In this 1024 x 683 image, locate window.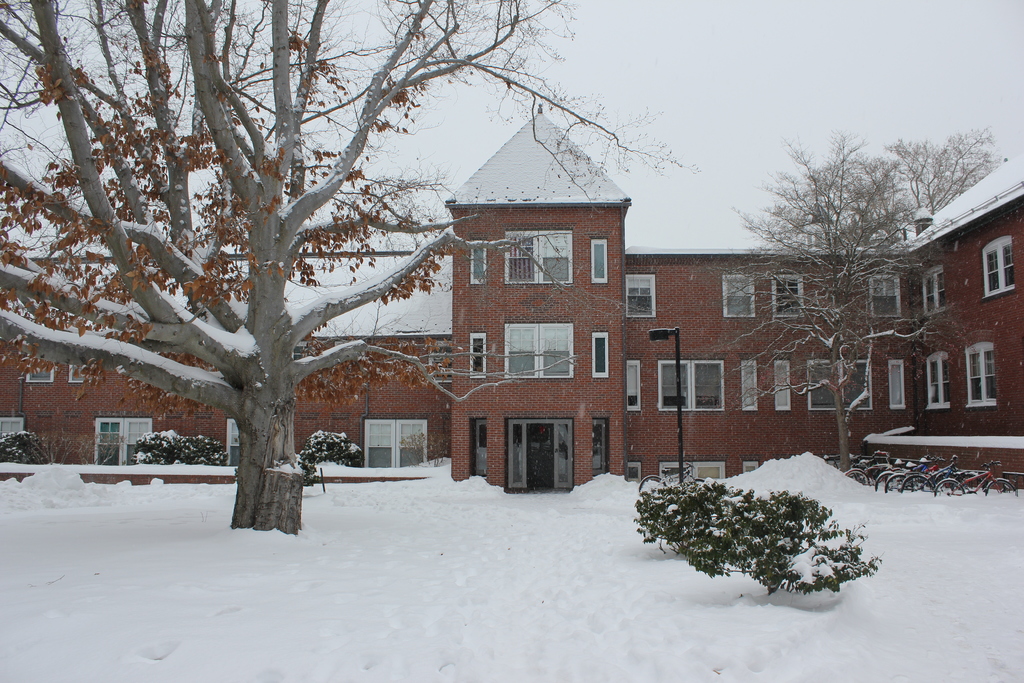
Bounding box: {"x1": 982, "y1": 236, "x2": 1018, "y2": 299}.
